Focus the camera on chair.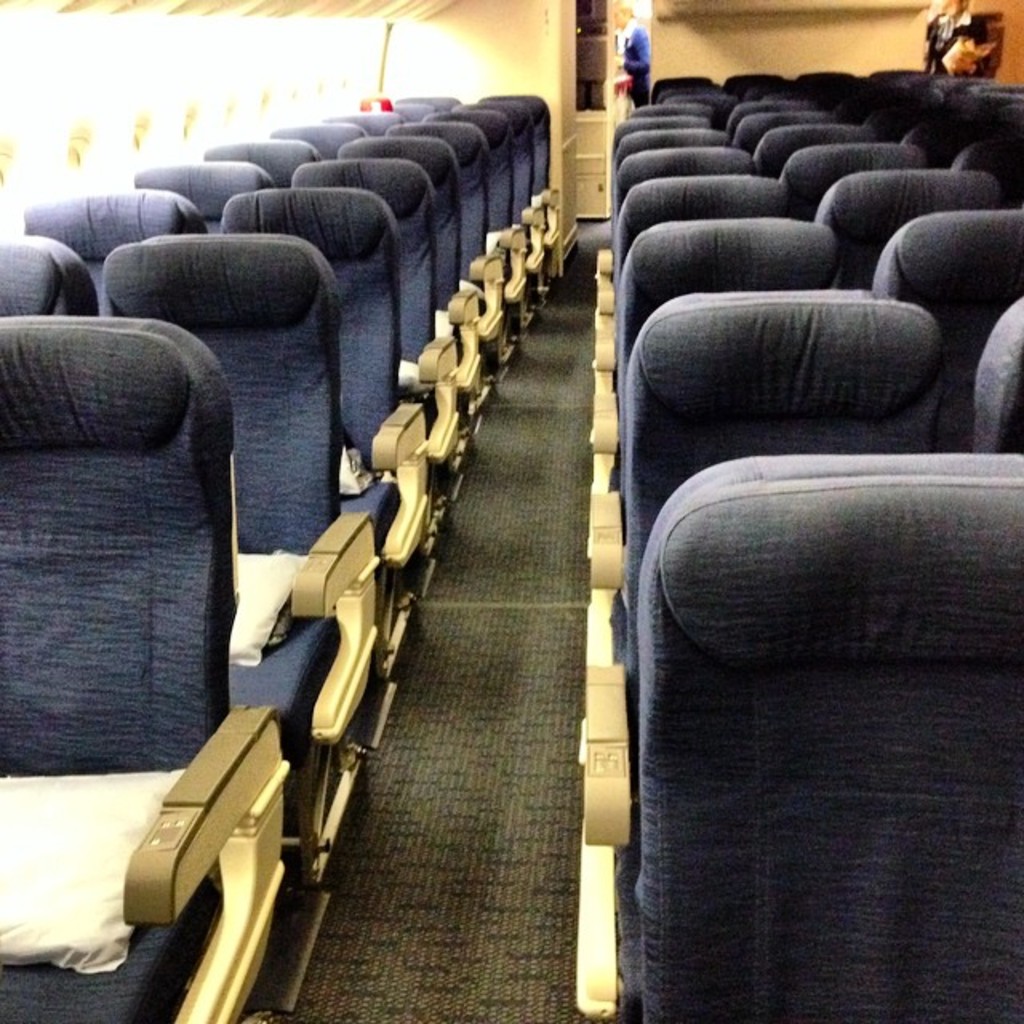
Focus region: select_region(776, 138, 936, 214).
